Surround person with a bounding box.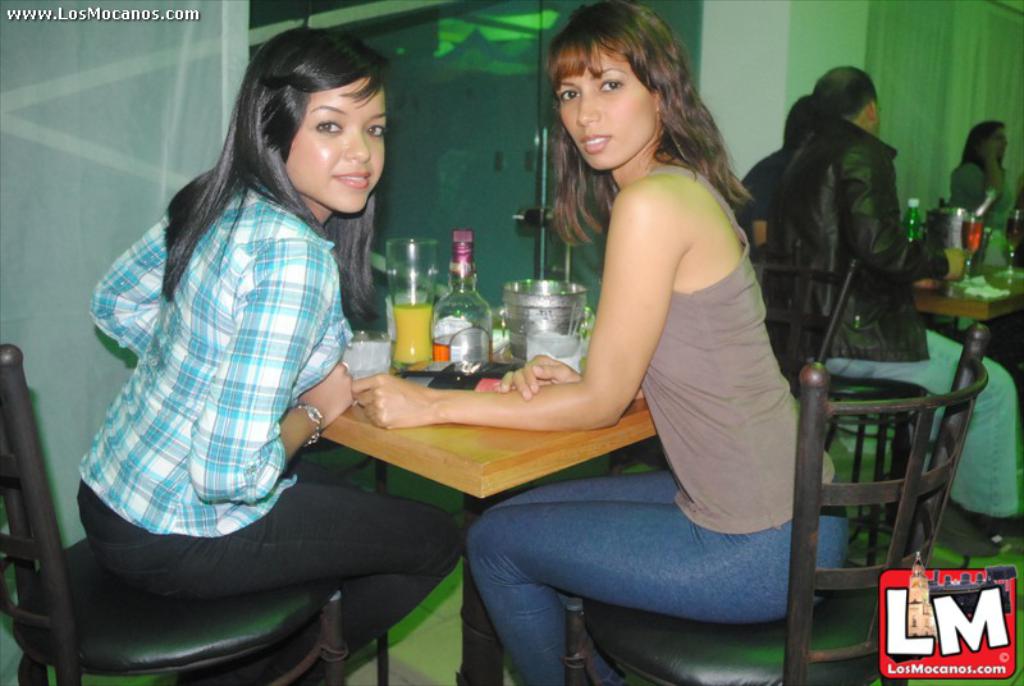
box=[742, 96, 810, 238].
